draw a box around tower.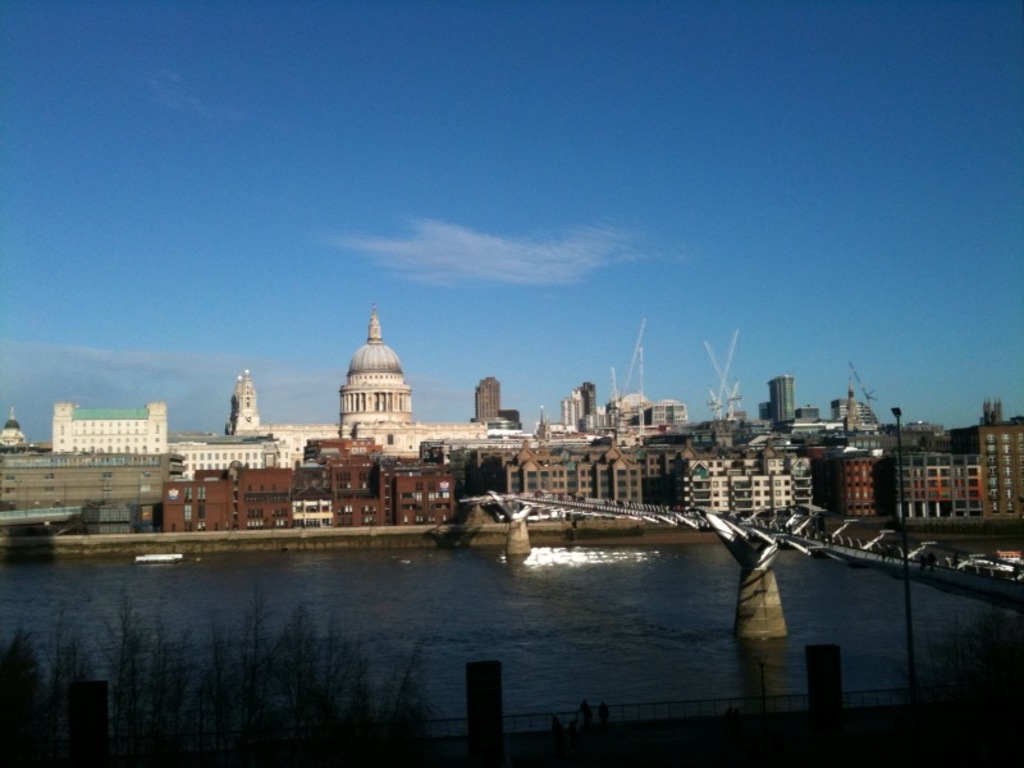
pyautogui.locateOnScreen(577, 380, 598, 431).
